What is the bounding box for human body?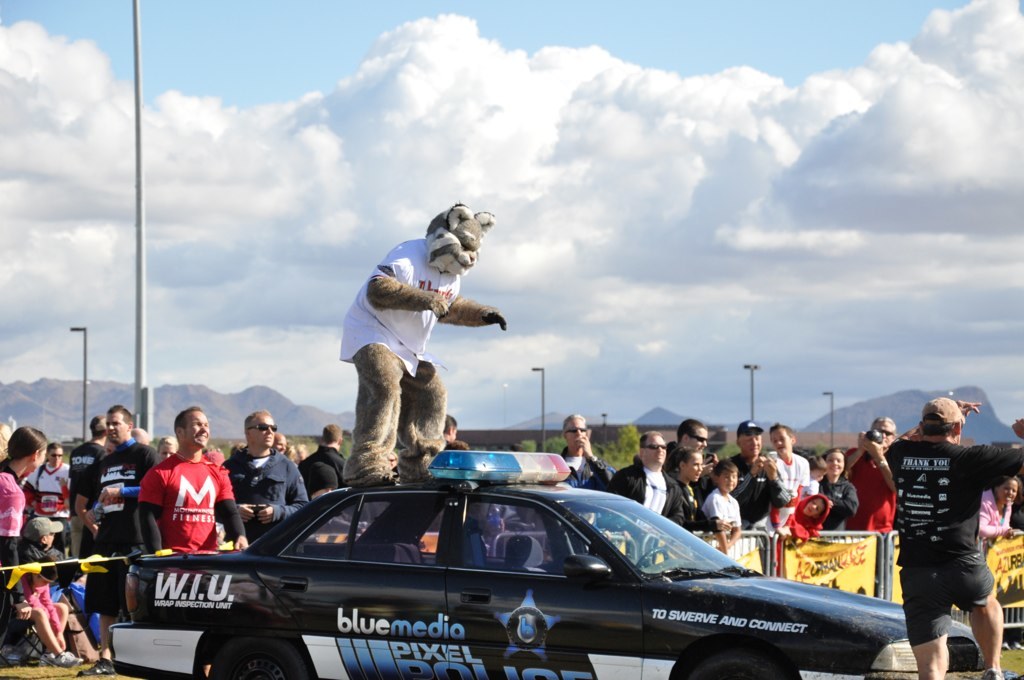
box=[298, 429, 349, 491].
